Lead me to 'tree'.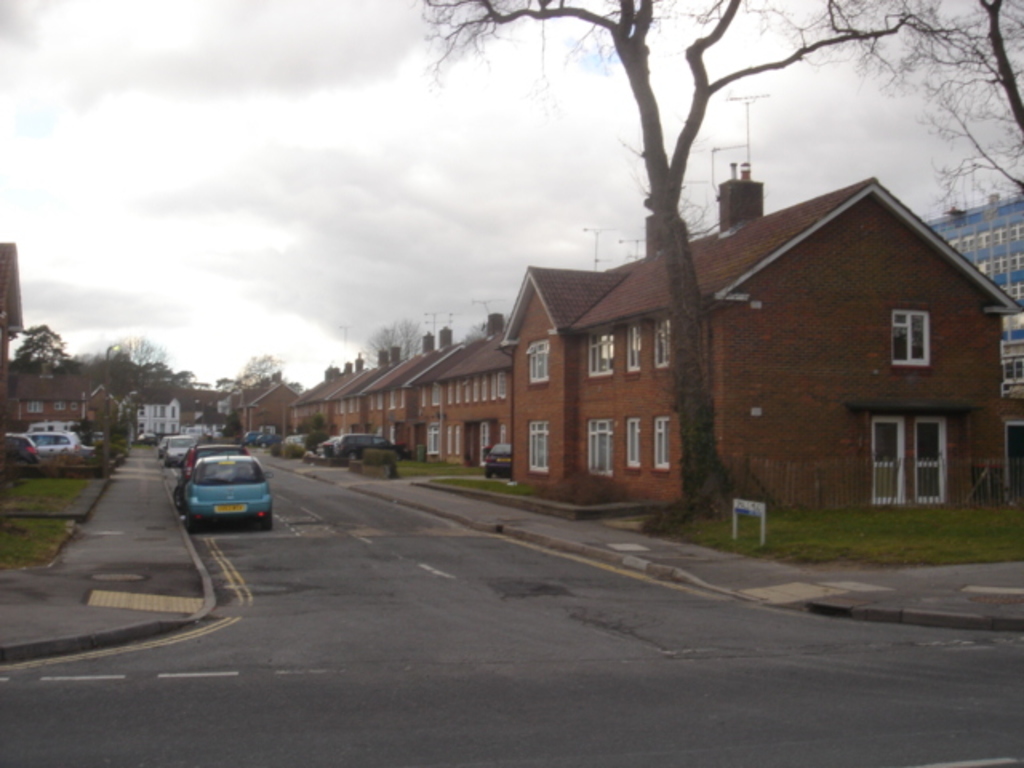
Lead to pyautogui.locateOnScreen(362, 317, 414, 366).
